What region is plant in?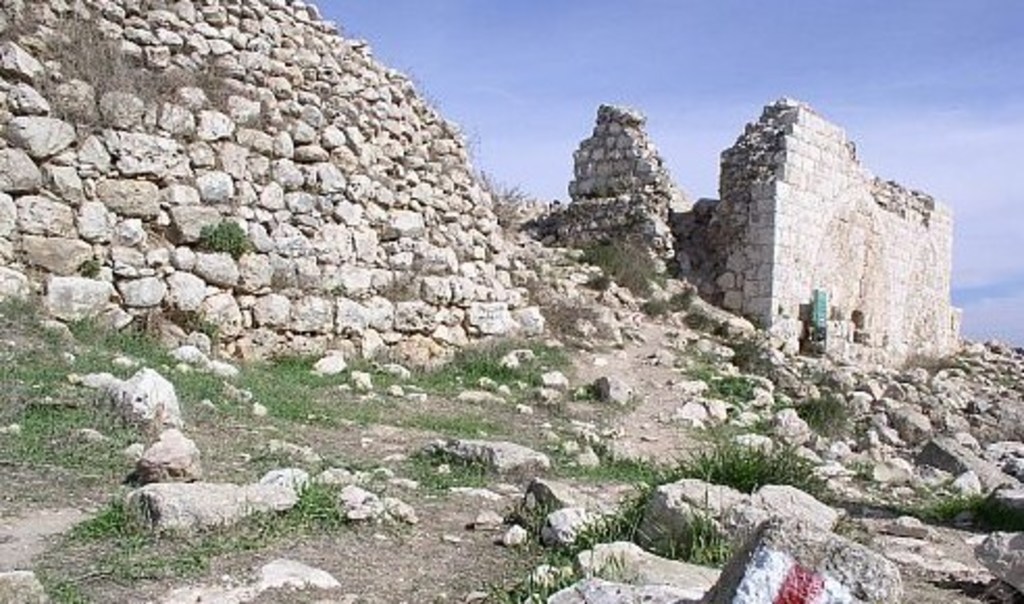
pyautogui.locateOnScreen(183, 212, 248, 262).
